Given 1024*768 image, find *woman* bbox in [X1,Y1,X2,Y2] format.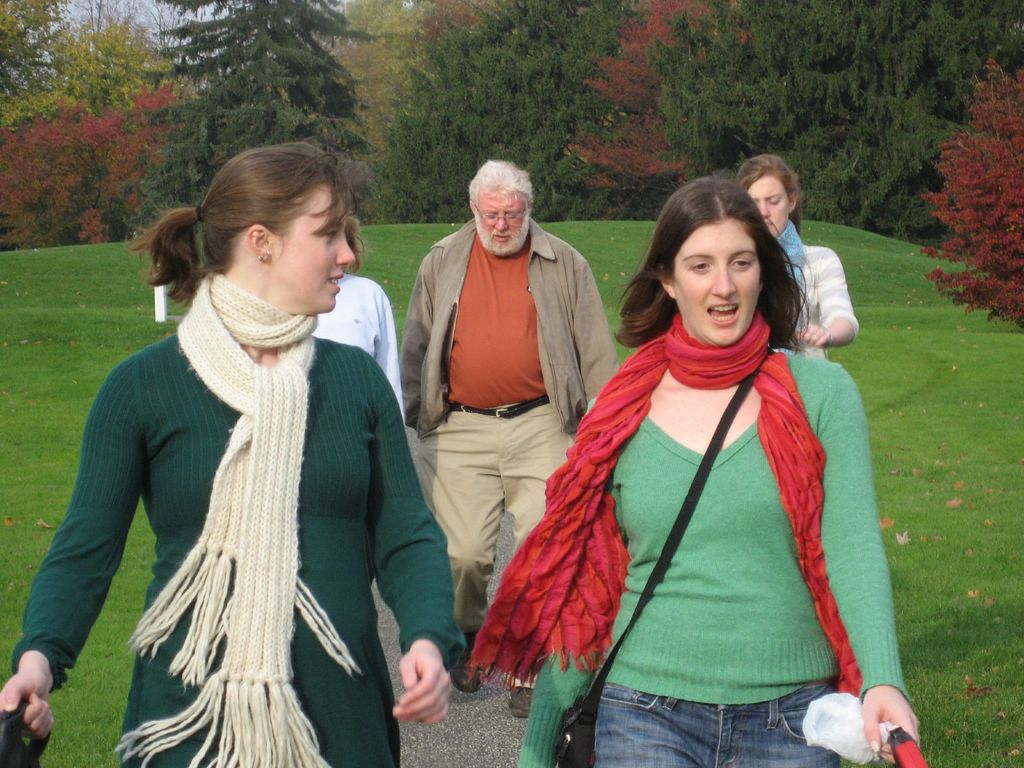
[724,150,865,356].
